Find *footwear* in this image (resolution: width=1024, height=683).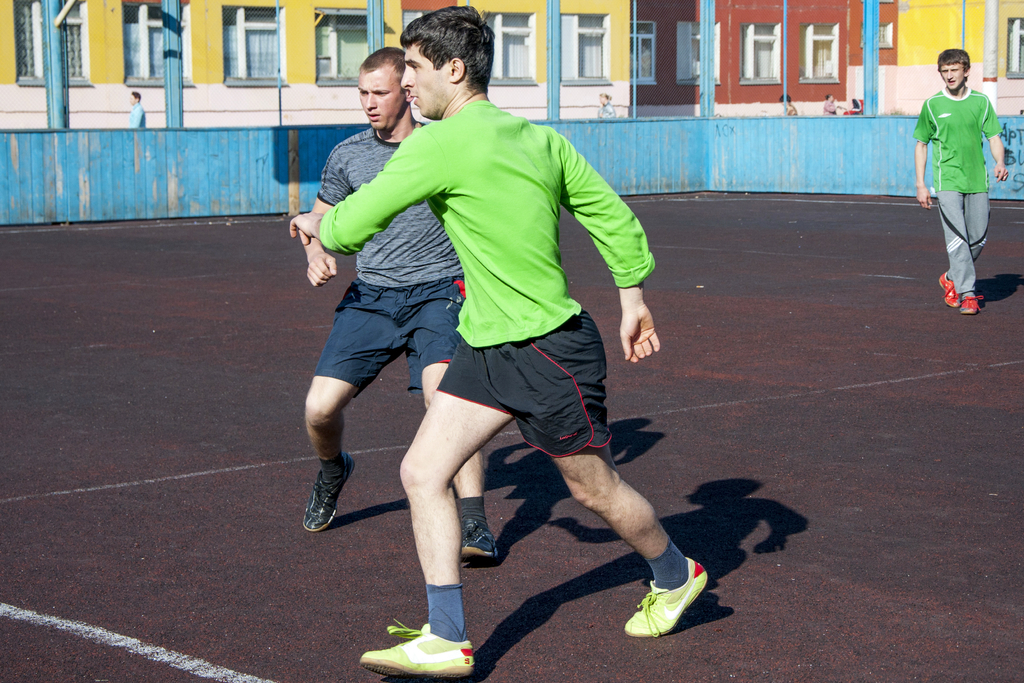
pyautogui.locateOnScreen(299, 451, 353, 533).
